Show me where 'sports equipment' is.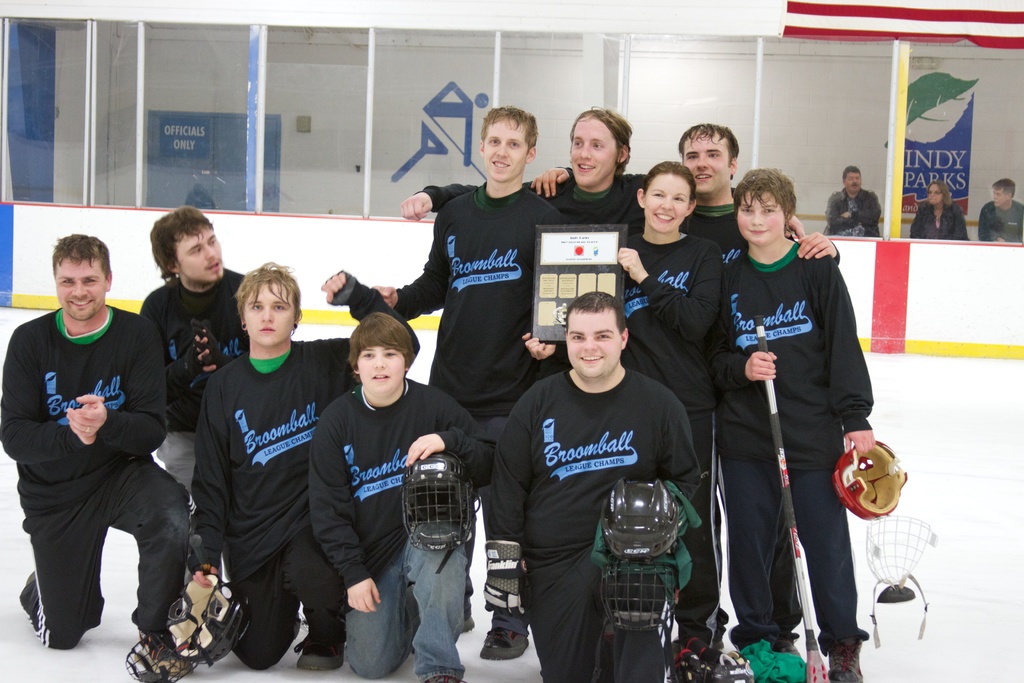
'sports equipment' is at [829,440,907,520].
